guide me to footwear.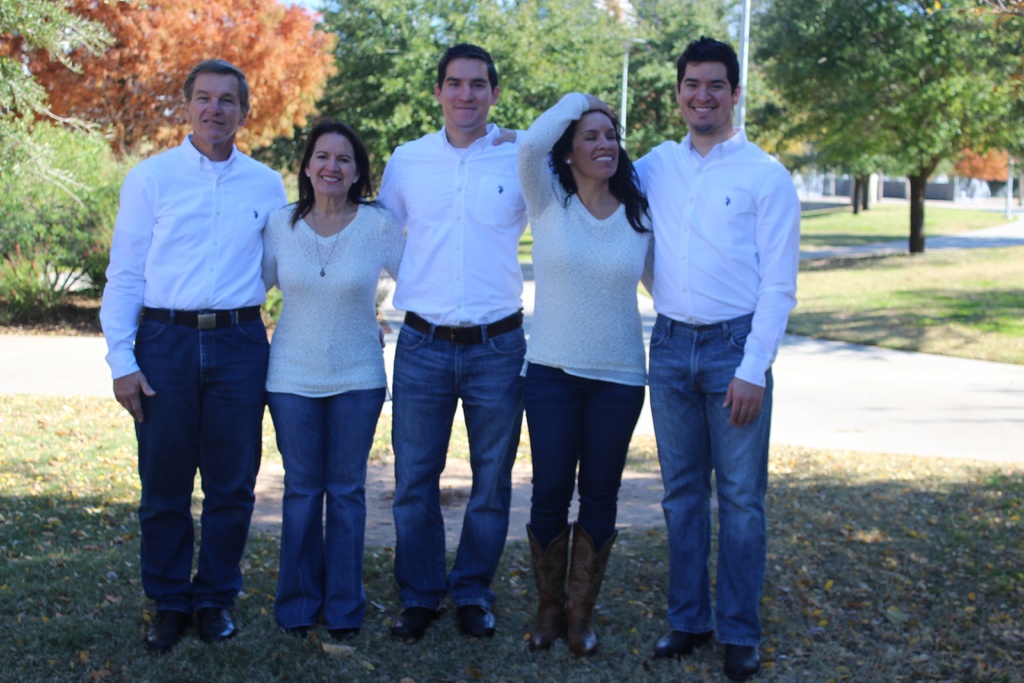
Guidance: Rect(392, 606, 436, 641).
